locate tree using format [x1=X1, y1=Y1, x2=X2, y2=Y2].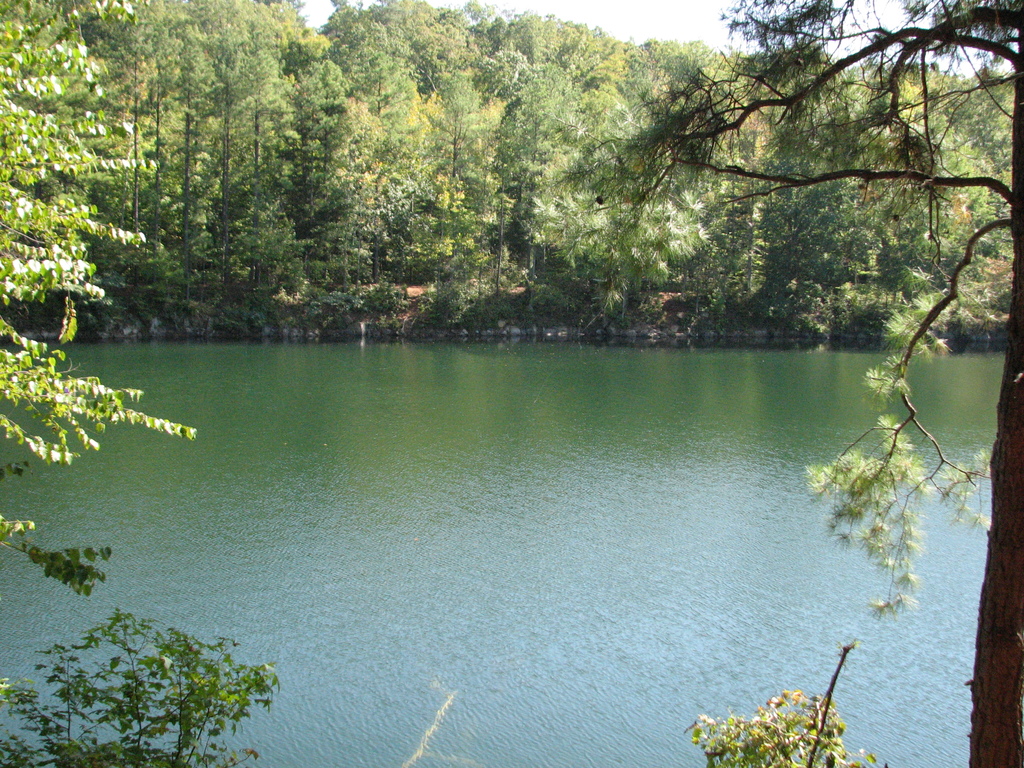
[x1=549, y1=0, x2=1023, y2=767].
